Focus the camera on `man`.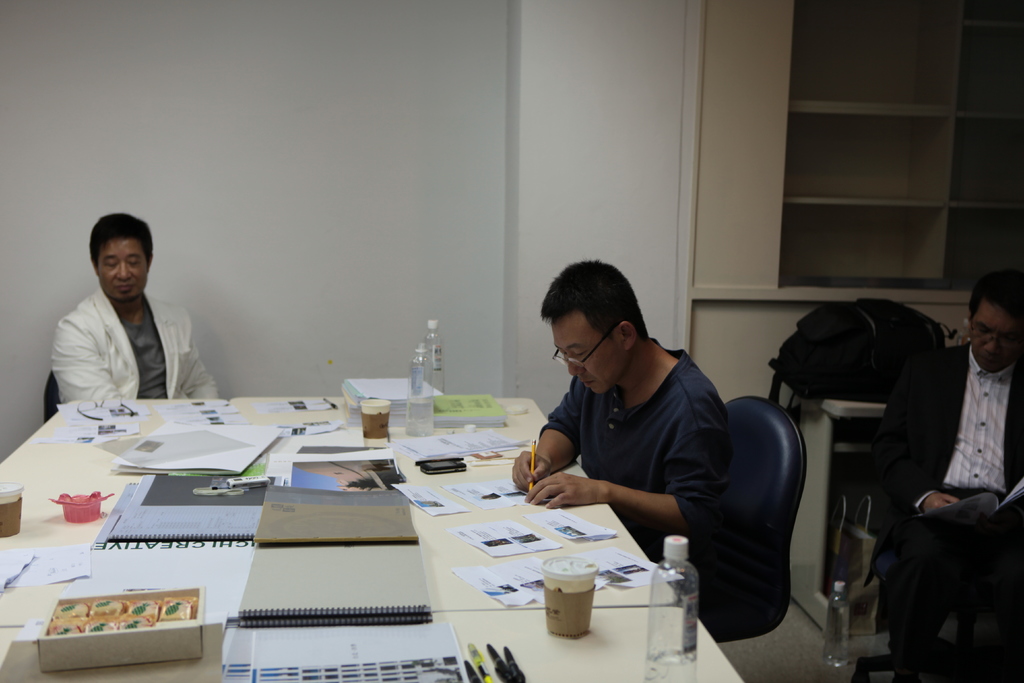
Focus region: box=[866, 273, 1023, 682].
